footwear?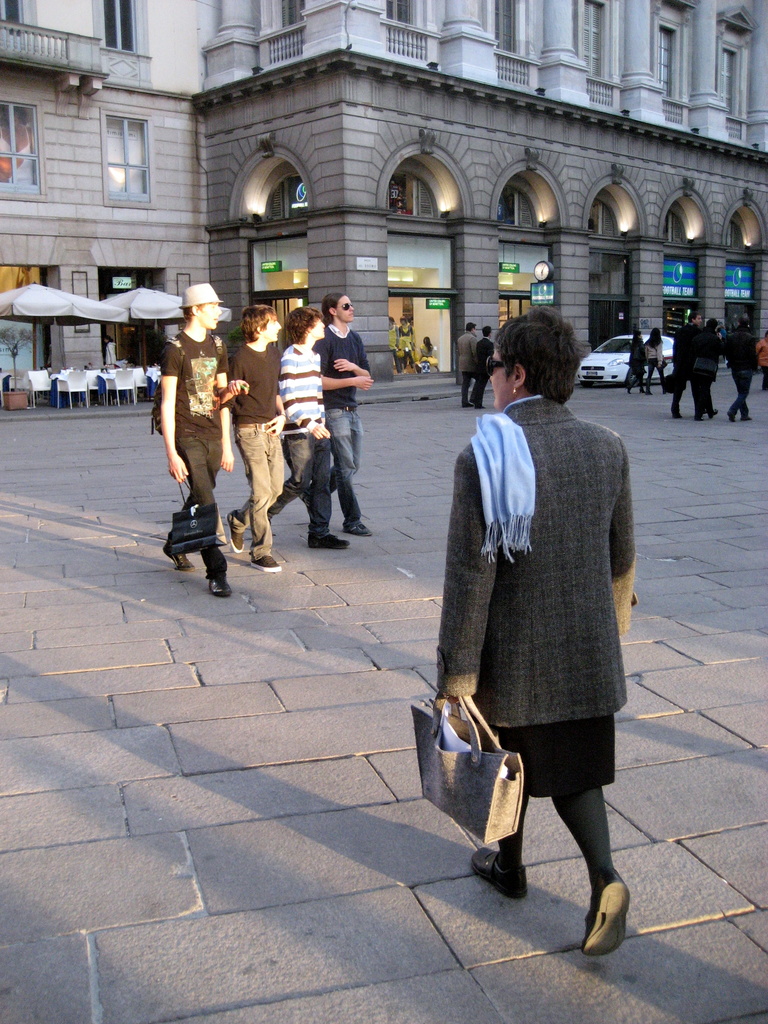
<region>210, 573, 232, 594</region>
